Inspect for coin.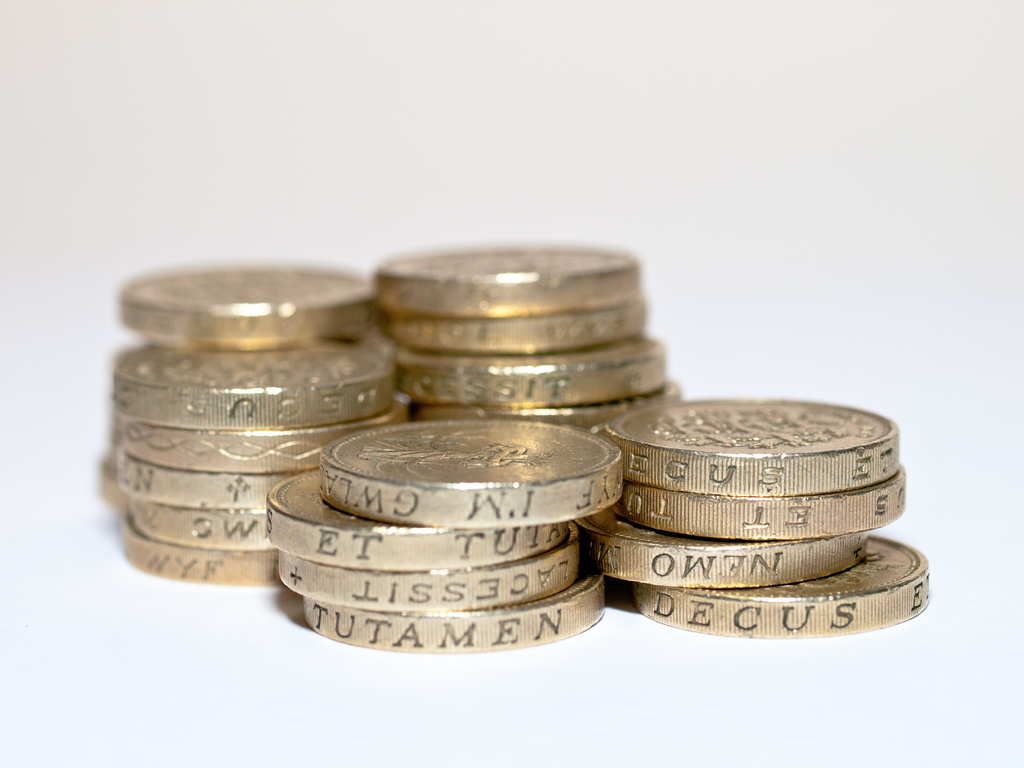
Inspection: select_region(108, 336, 400, 433).
